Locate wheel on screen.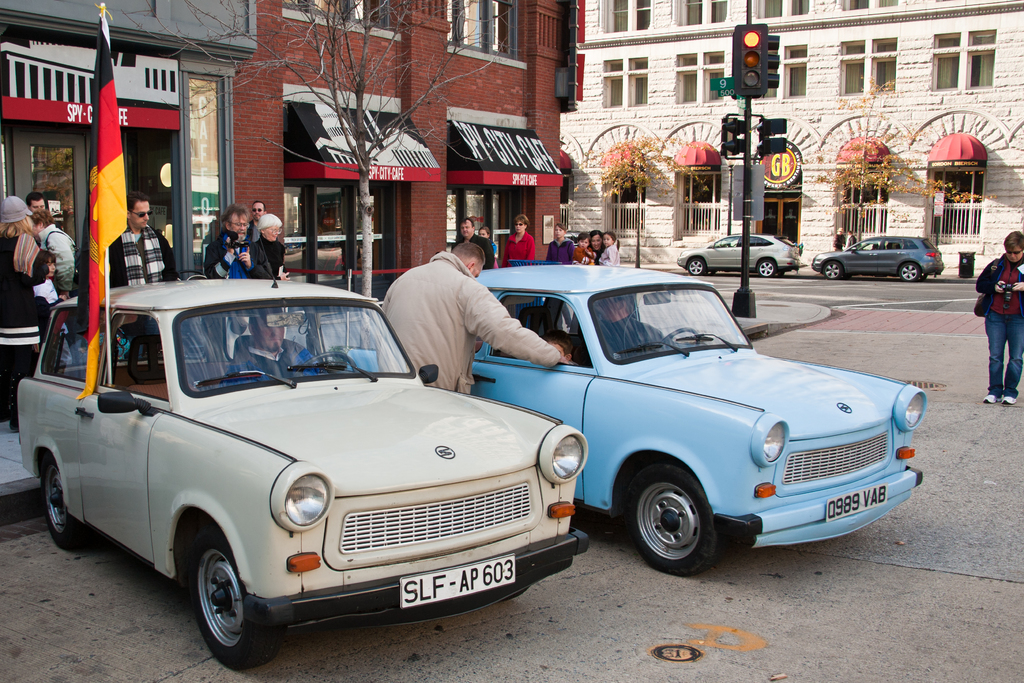
On screen at left=301, top=352, right=362, bottom=381.
